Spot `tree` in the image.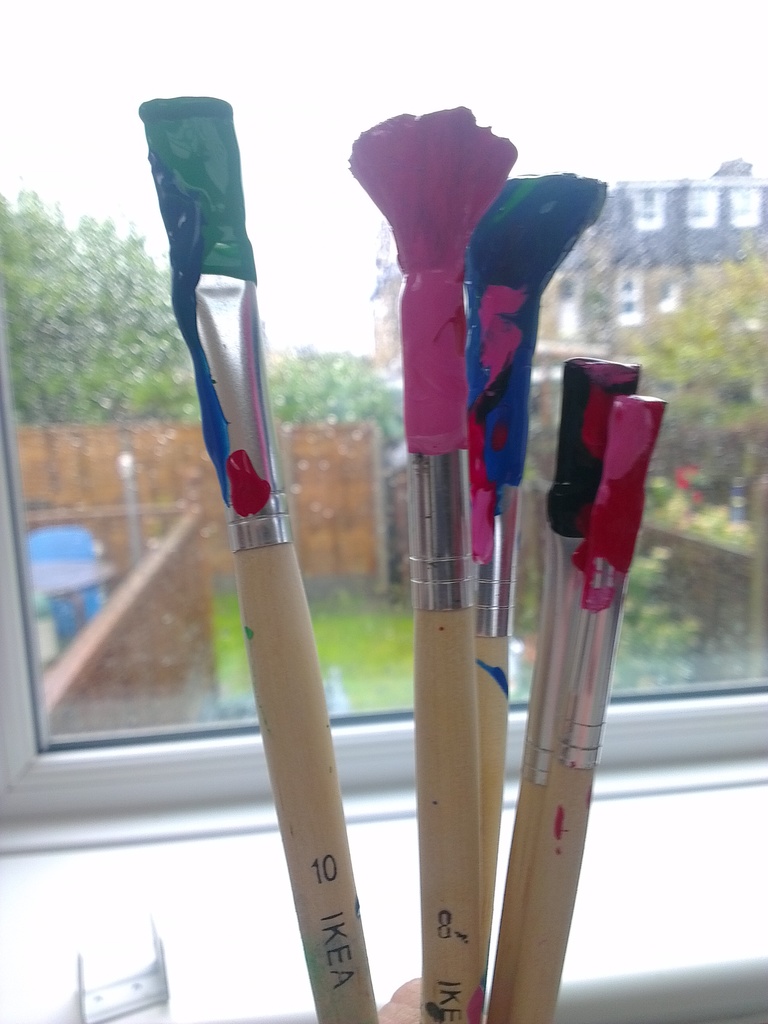
`tree` found at {"x1": 632, "y1": 235, "x2": 767, "y2": 495}.
